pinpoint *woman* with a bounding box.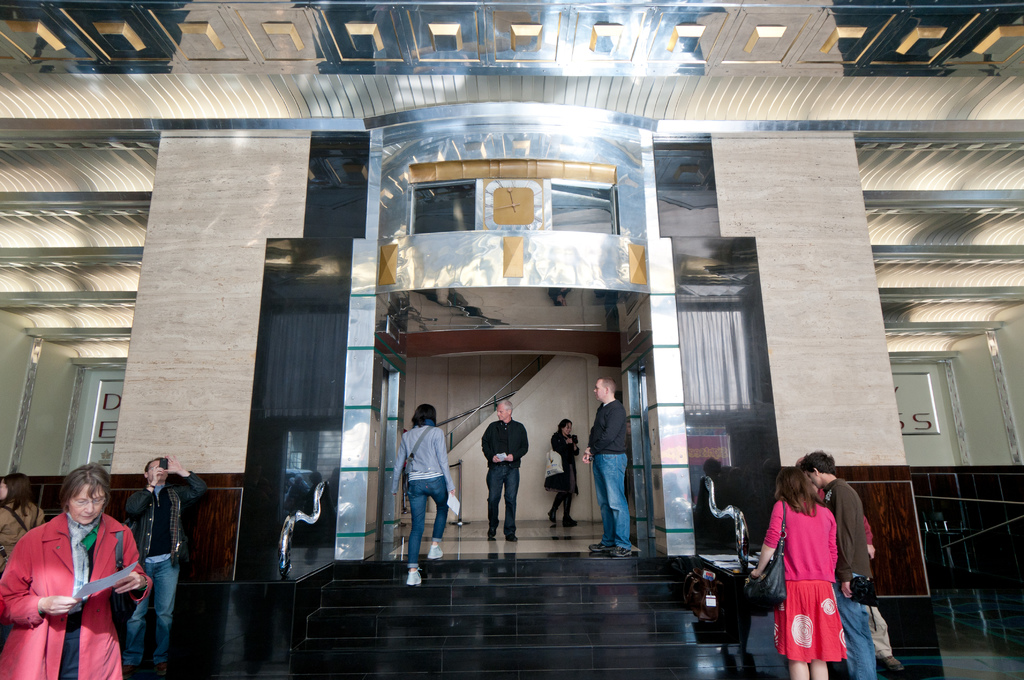
bbox=[751, 466, 853, 679].
